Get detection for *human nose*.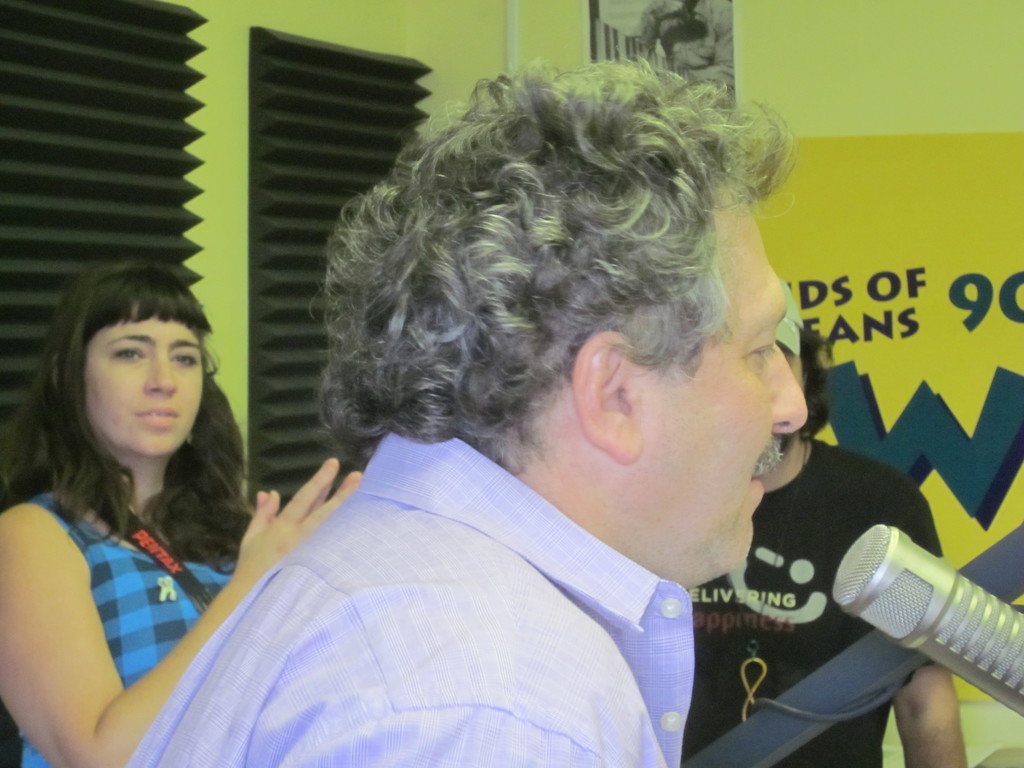
Detection: crop(140, 352, 179, 396).
